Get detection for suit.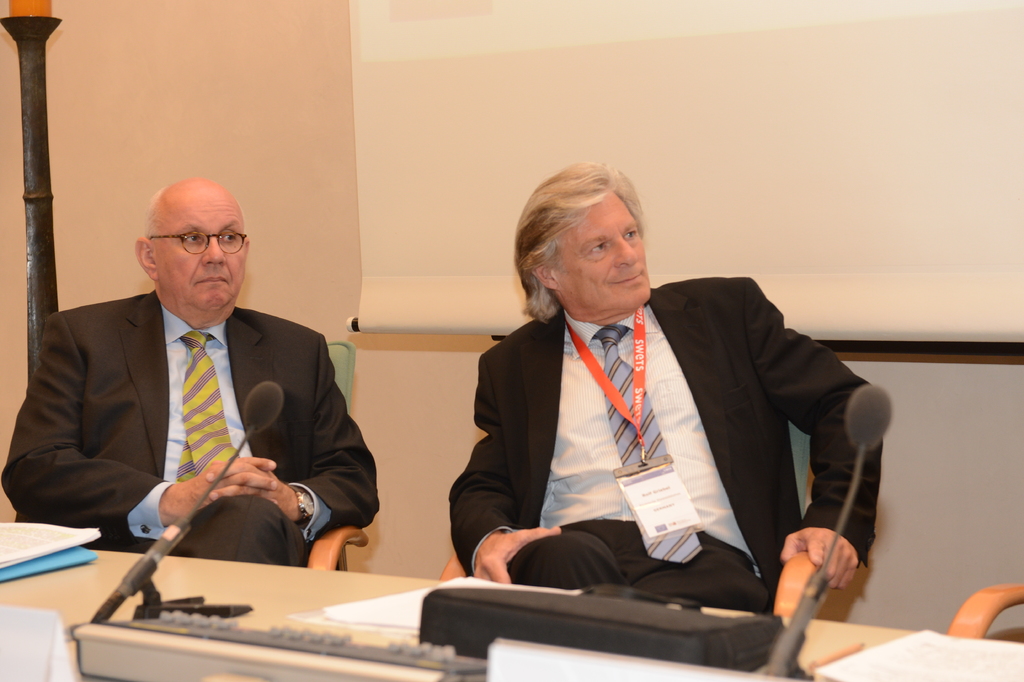
Detection: rect(0, 288, 383, 569).
